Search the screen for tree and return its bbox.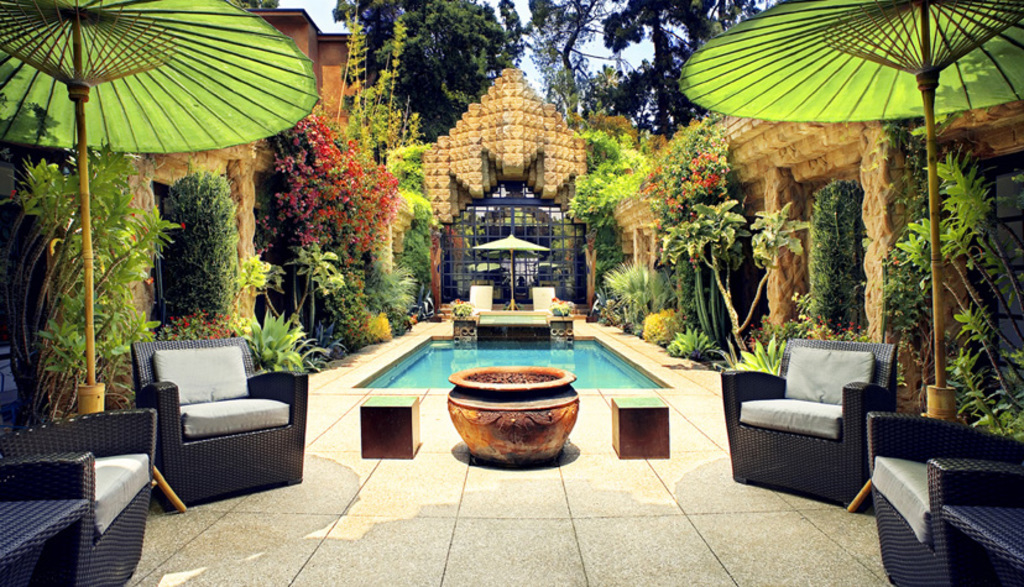
Found: detection(130, 142, 249, 332).
